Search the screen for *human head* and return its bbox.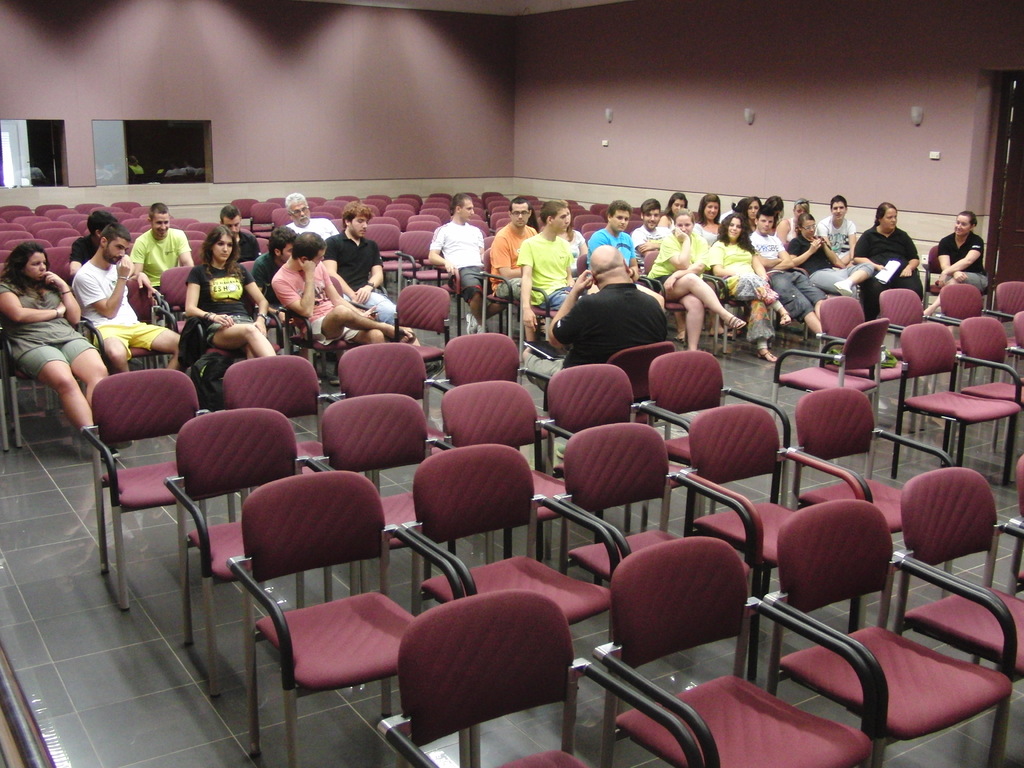
Found: bbox=[344, 204, 371, 237].
